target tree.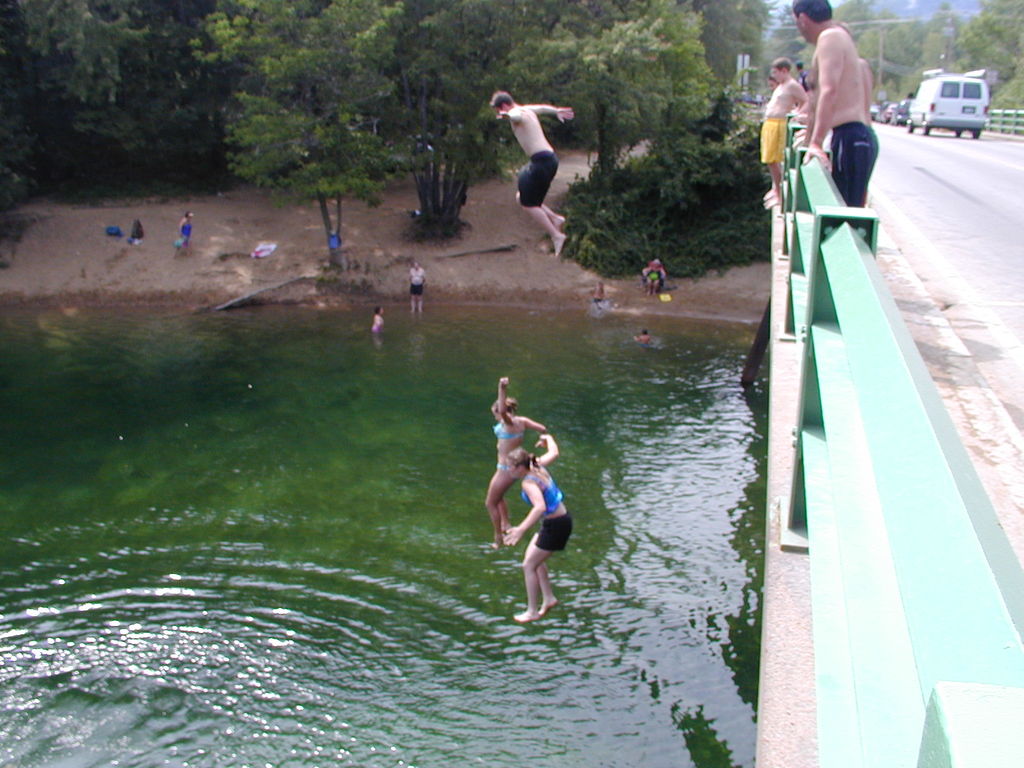
Target region: select_region(498, 11, 688, 186).
